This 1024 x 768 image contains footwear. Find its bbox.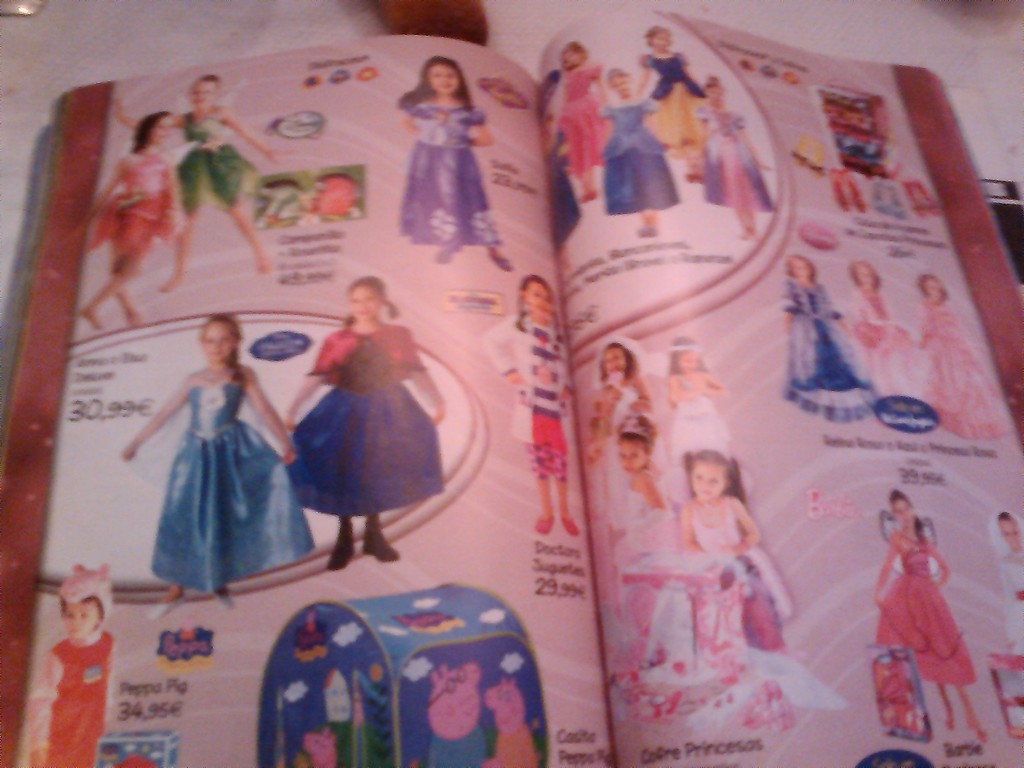
[x1=561, y1=519, x2=581, y2=540].
